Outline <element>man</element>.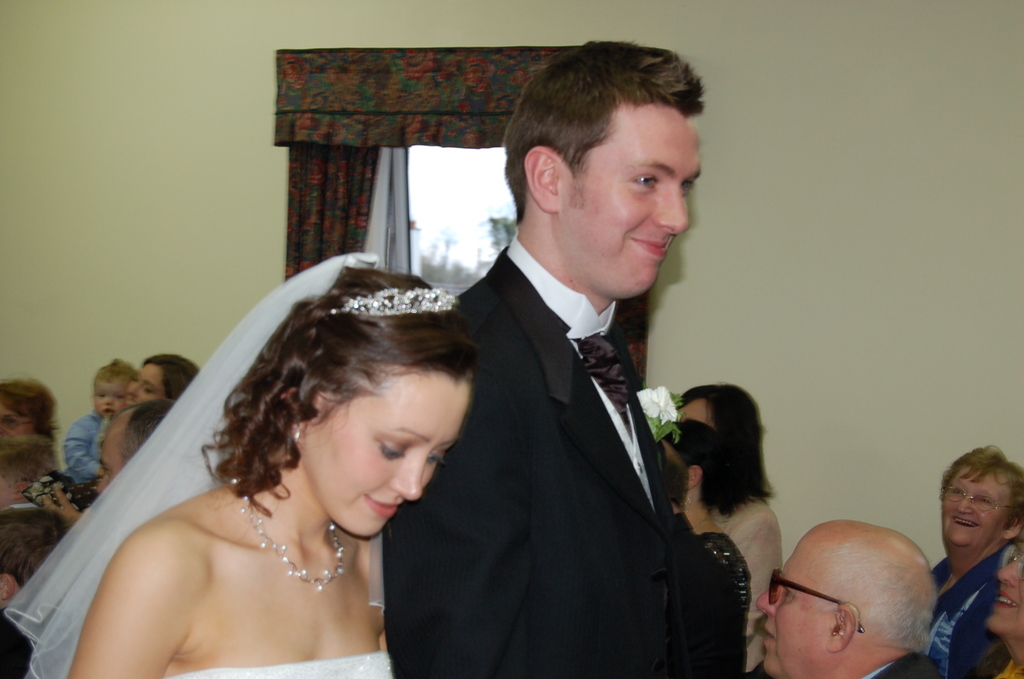
Outline: (755, 518, 954, 678).
